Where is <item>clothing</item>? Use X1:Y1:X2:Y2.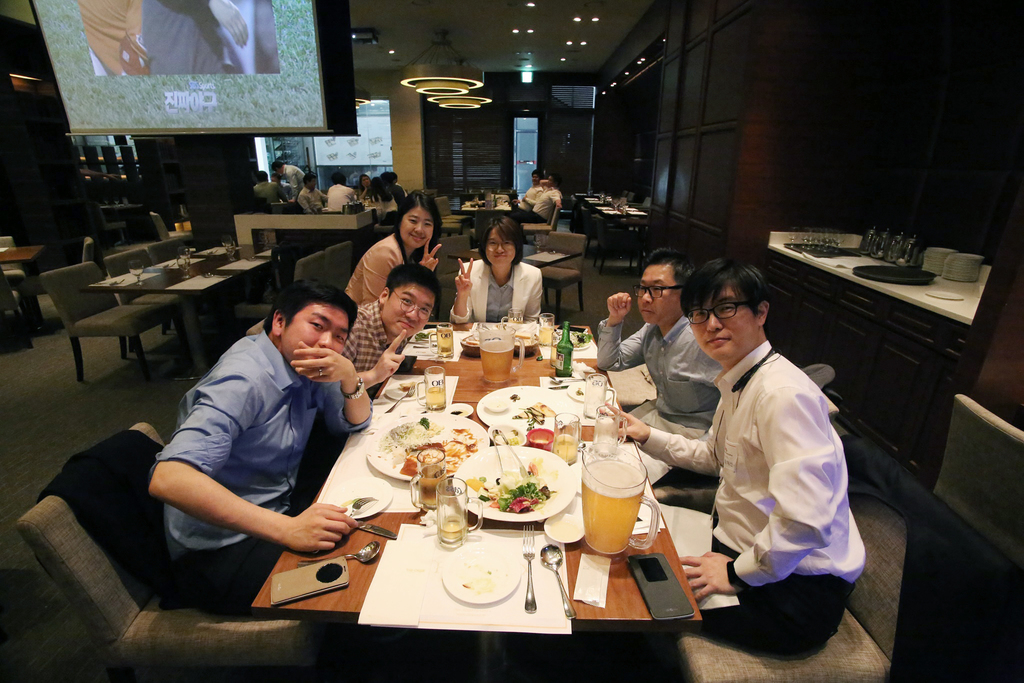
152:332:374:605.
